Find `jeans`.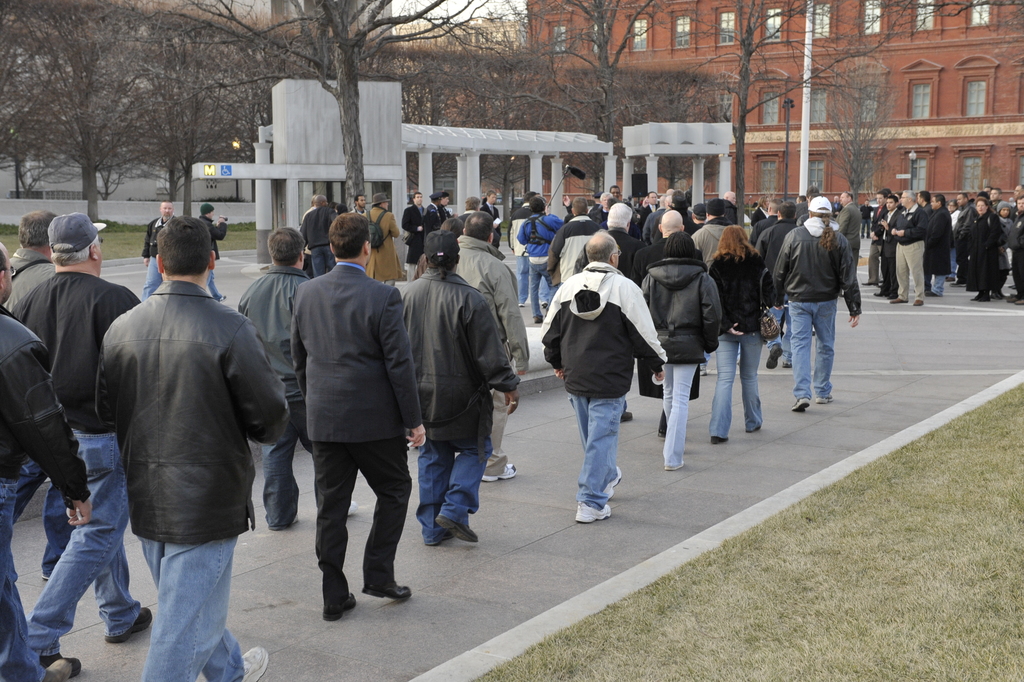
bbox=(528, 264, 545, 322).
